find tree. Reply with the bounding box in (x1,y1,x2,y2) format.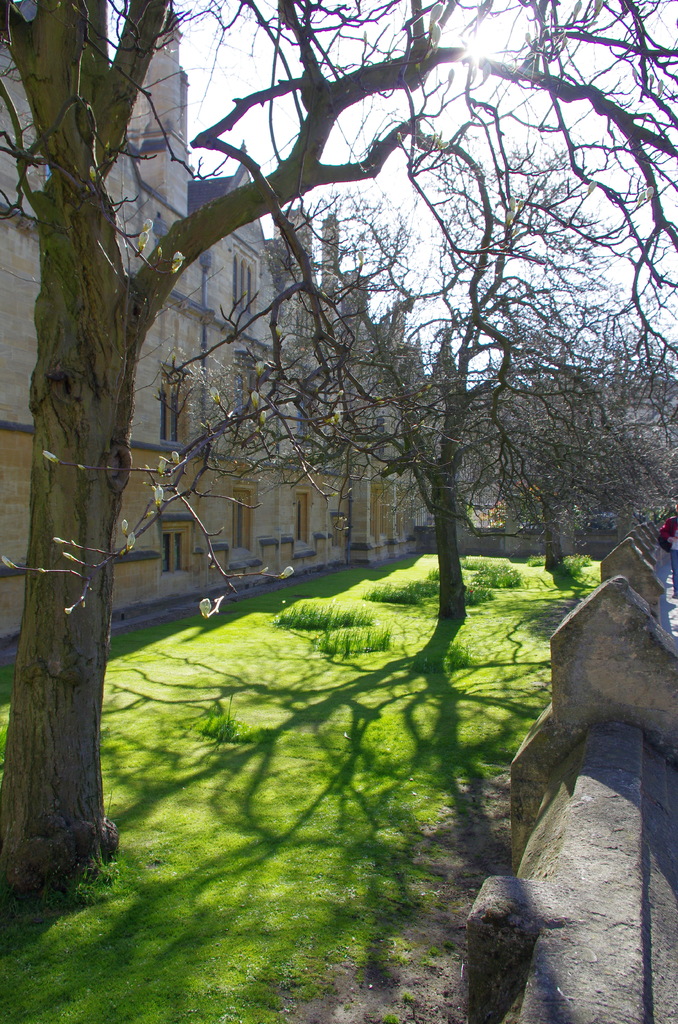
(152,82,677,630).
